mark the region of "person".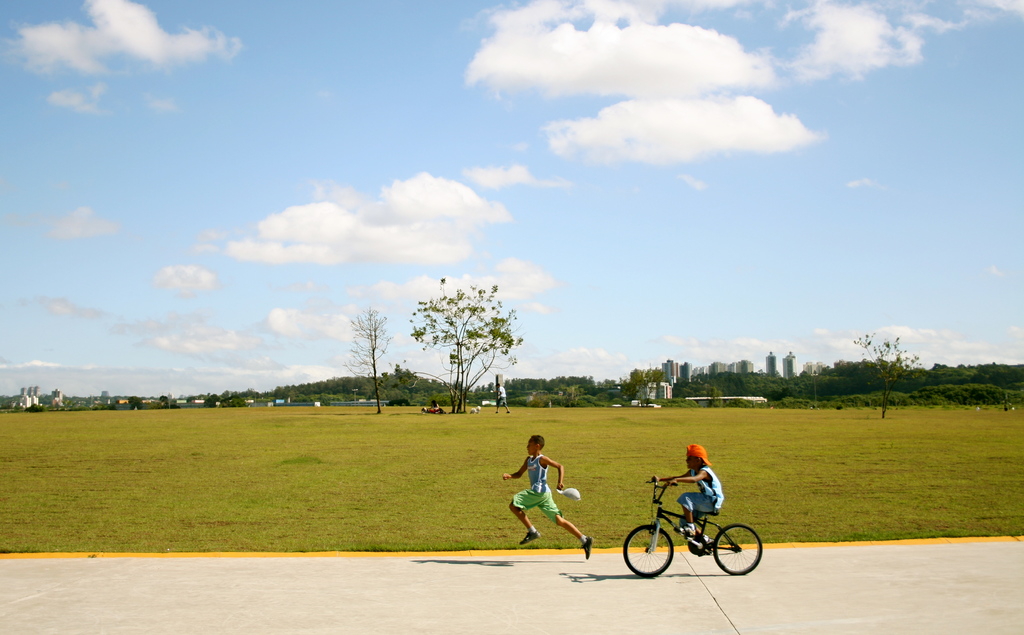
Region: select_region(501, 434, 594, 561).
